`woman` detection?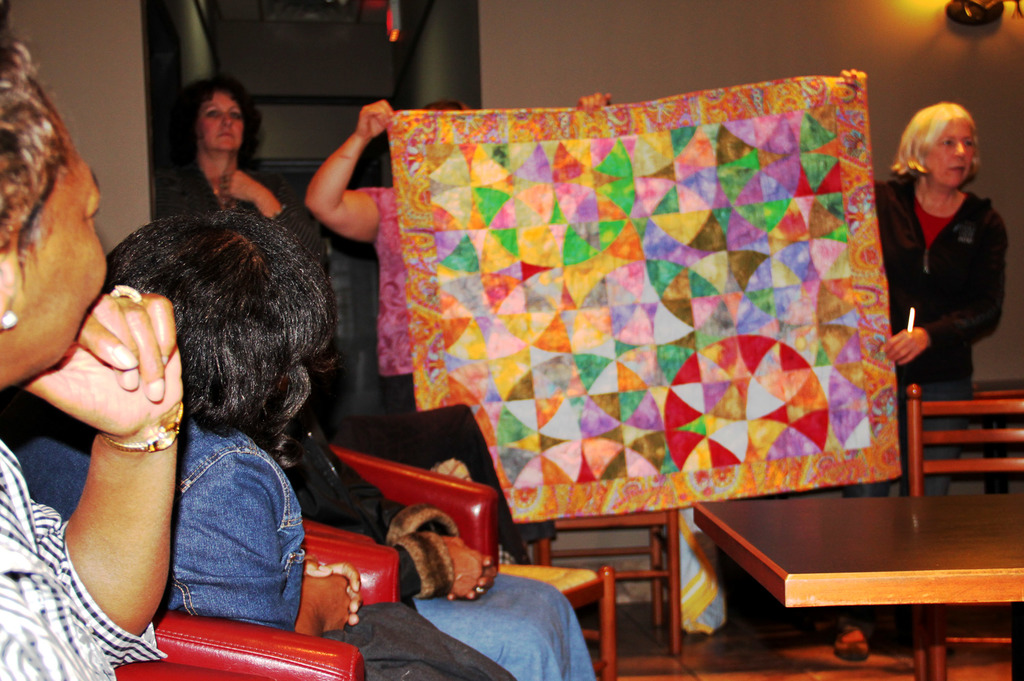
[0,30,195,680]
